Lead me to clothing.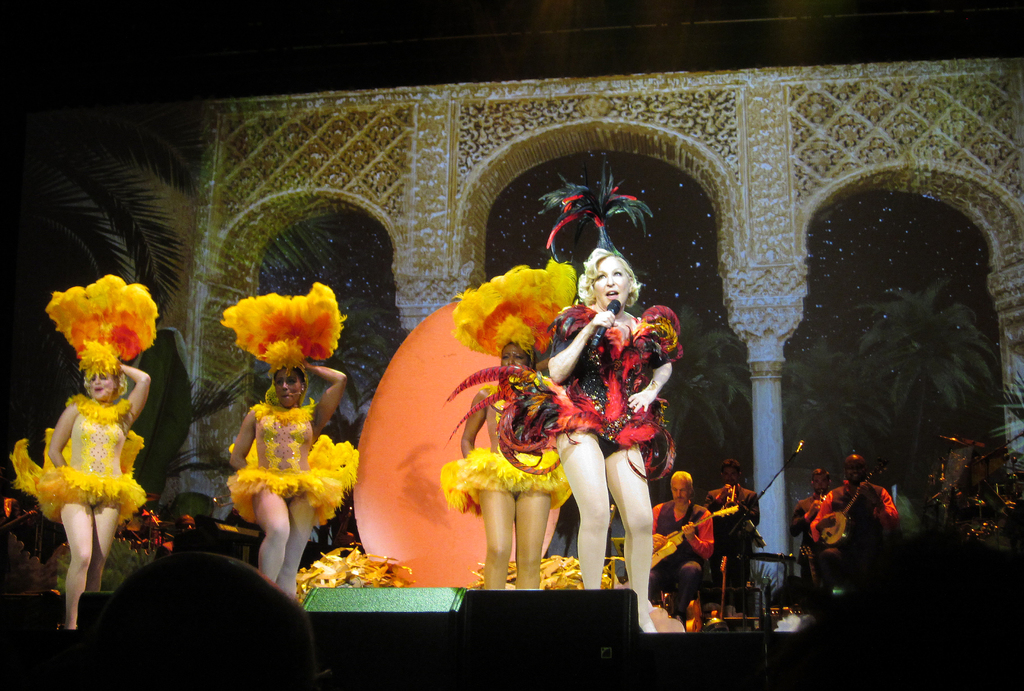
Lead to rect(699, 483, 765, 616).
